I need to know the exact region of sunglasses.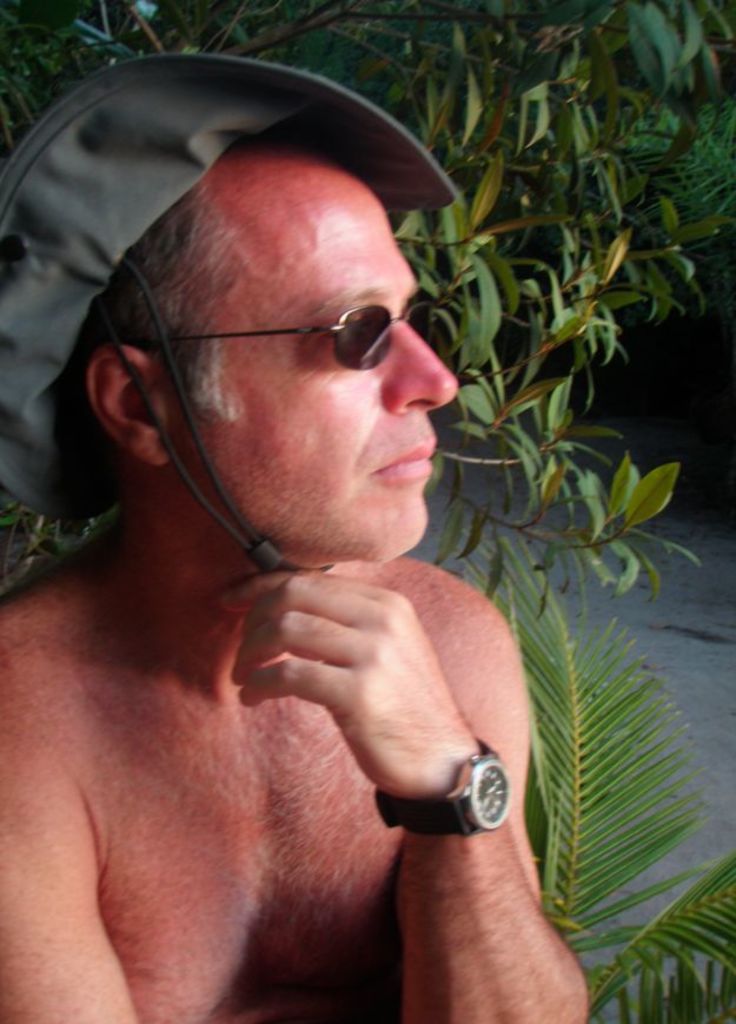
Region: bbox=[132, 299, 437, 374].
